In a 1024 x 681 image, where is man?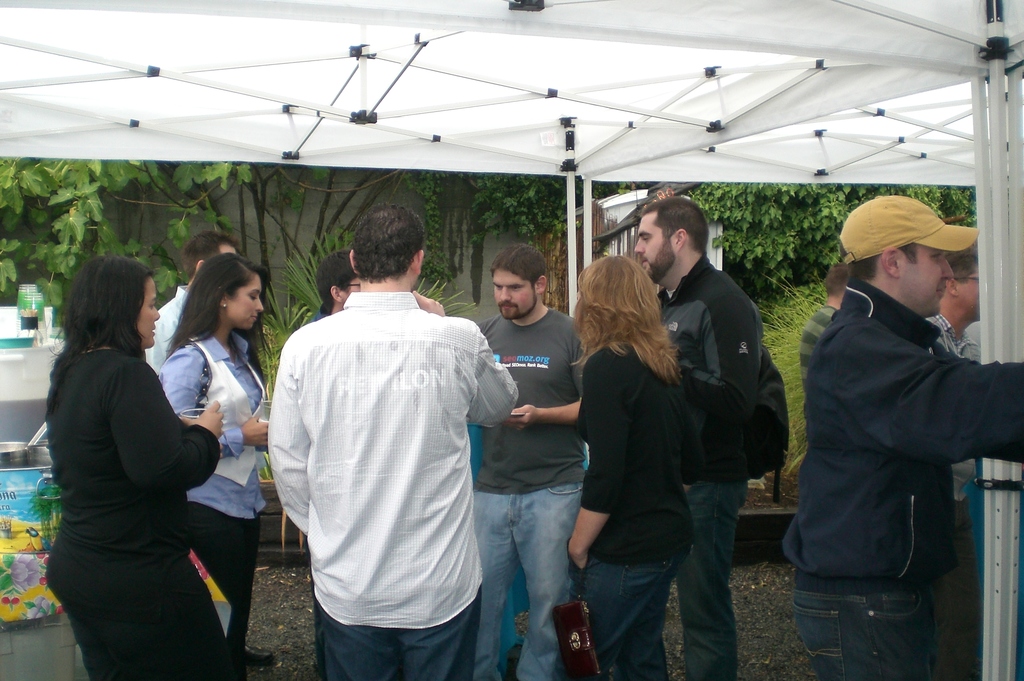
(x1=631, y1=199, x2=788, y2=680).
